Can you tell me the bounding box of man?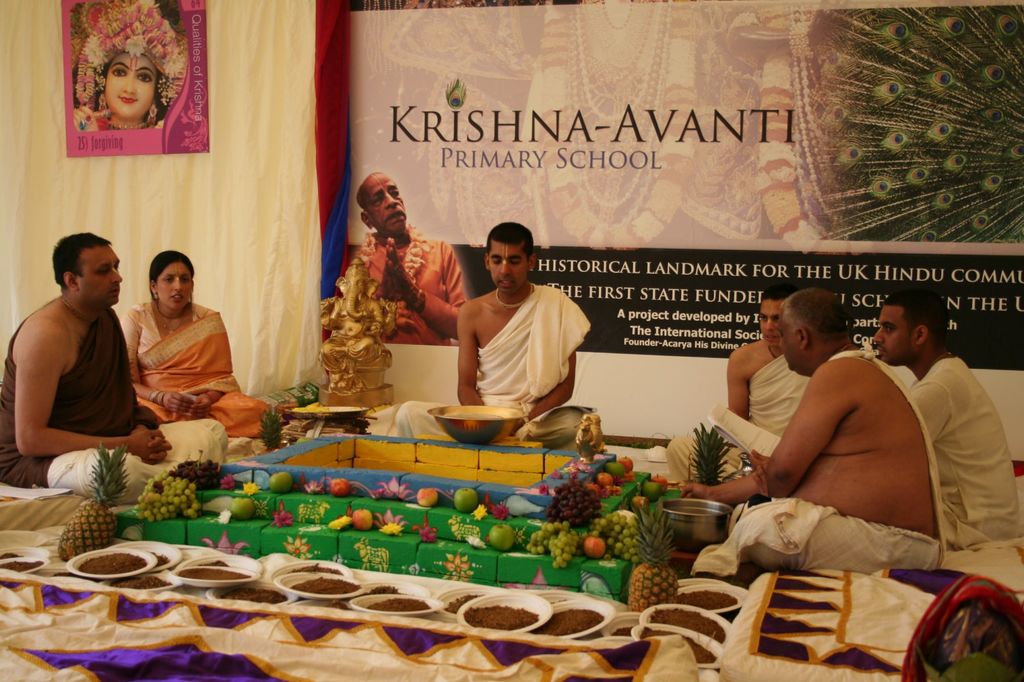
{"left": 0, "top": 233, "right": 231, "bottom": 499}.
